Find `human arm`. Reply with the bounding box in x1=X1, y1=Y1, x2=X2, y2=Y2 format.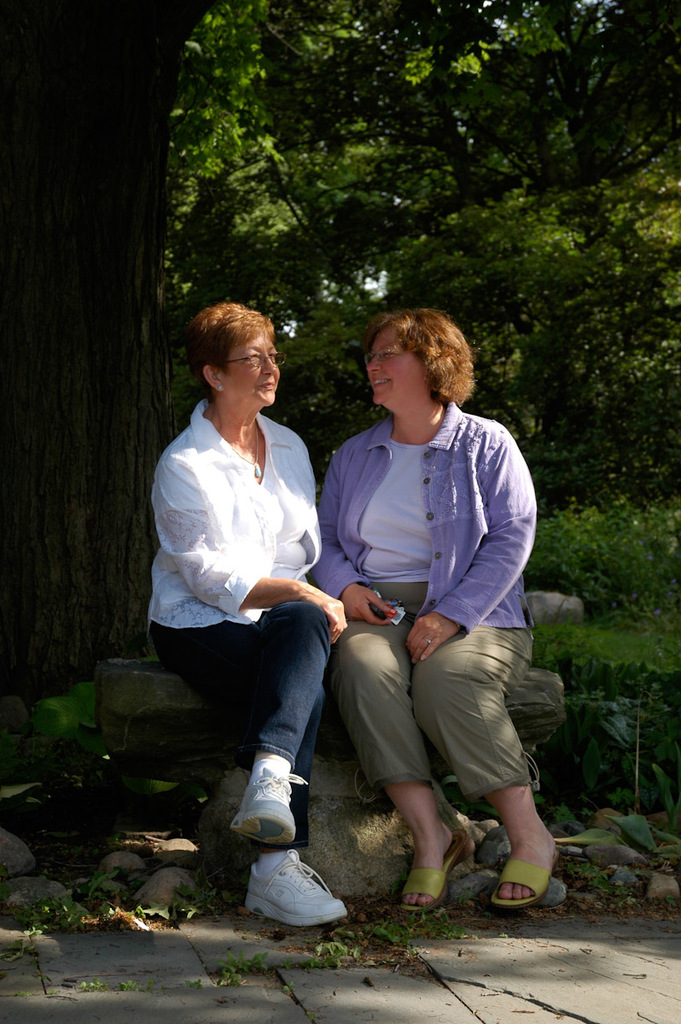
x1=313, y1=446, x2=399, y2=633.
